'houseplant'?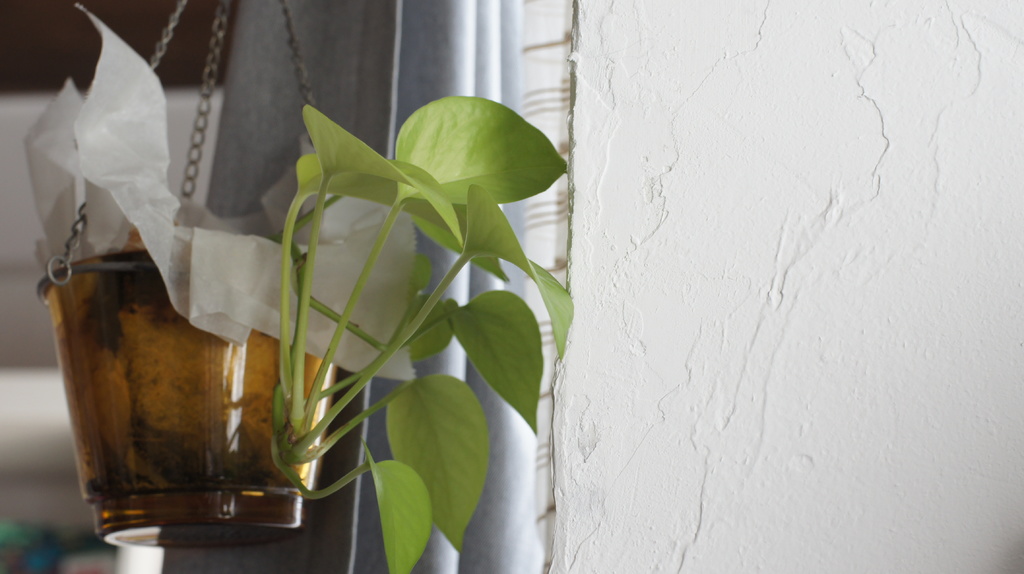
locate(22, 0, 573, 573)
